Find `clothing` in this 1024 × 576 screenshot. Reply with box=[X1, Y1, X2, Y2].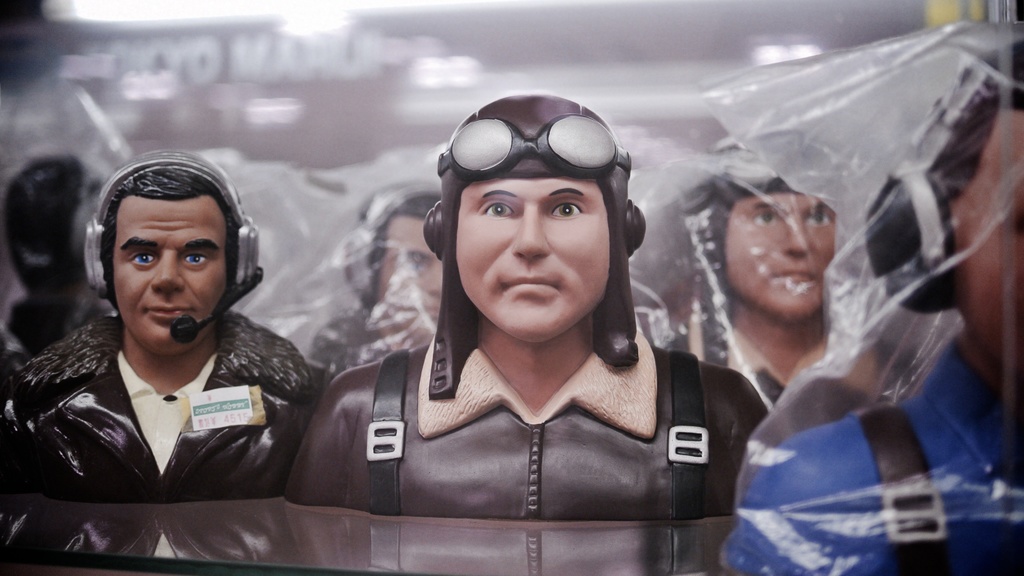
box=[285, 326, 769, 575].
